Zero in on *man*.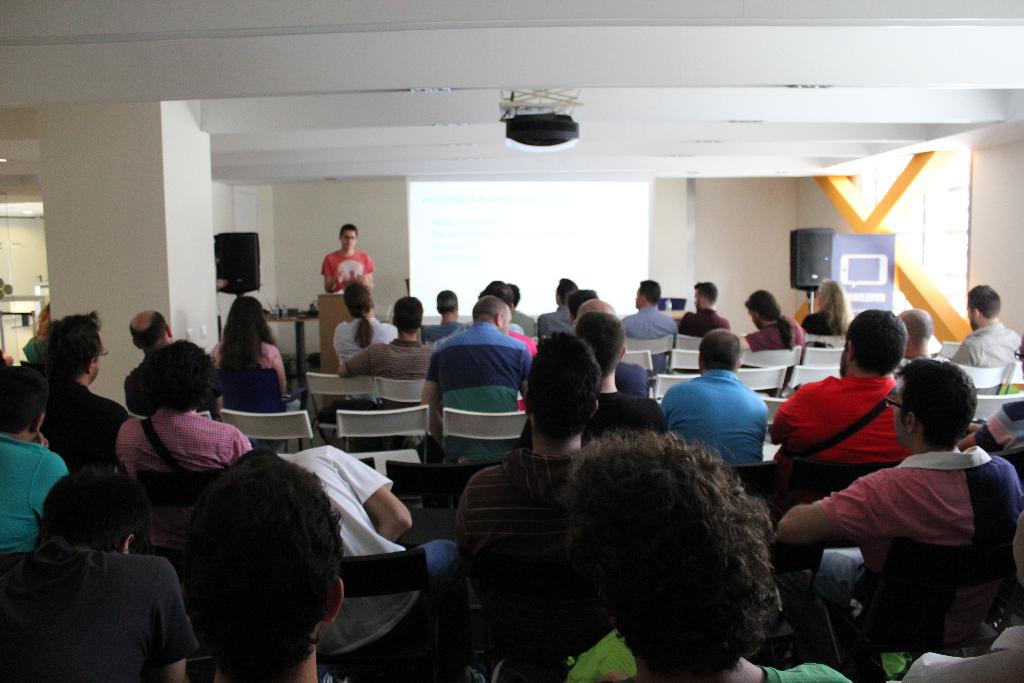
Zeroed in: bbox(122, 307, 178, 404).
